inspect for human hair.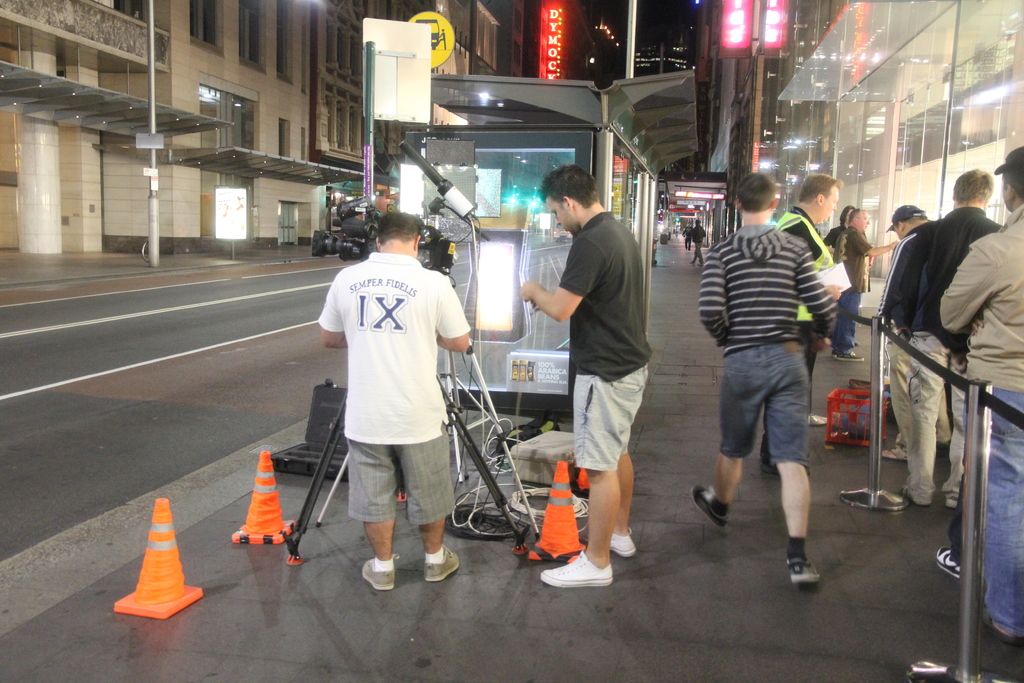
Inspection: (left=376, top=210, right=422, bottom=242).
